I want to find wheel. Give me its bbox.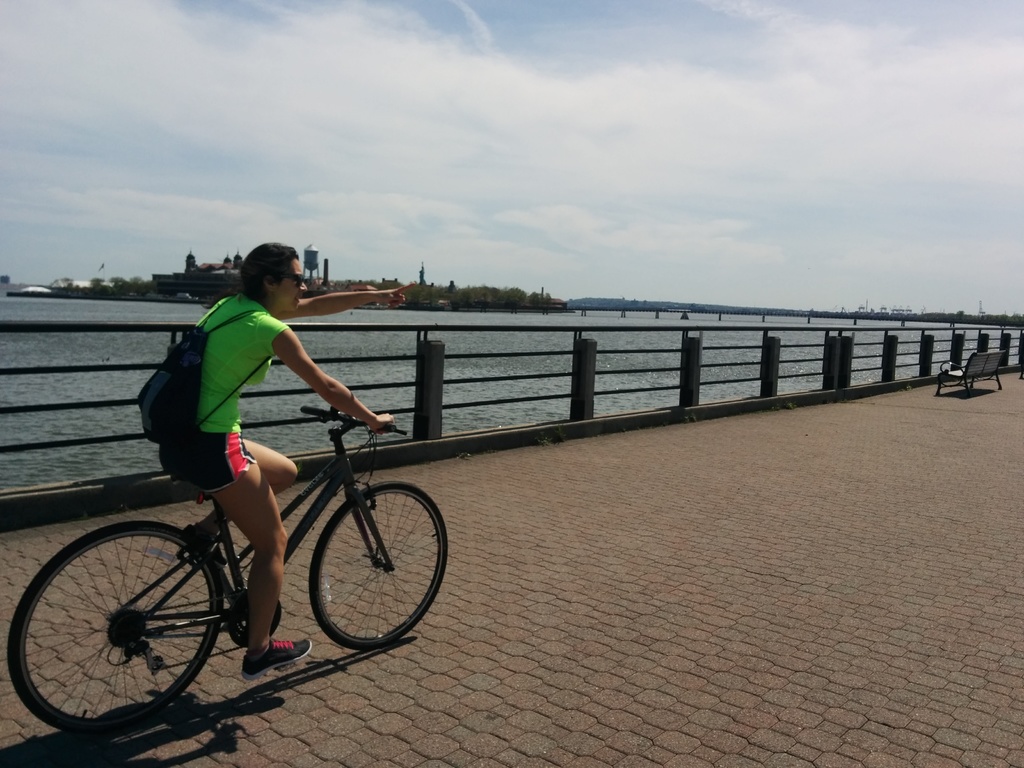
select_region(311, 477, 450, 651).
